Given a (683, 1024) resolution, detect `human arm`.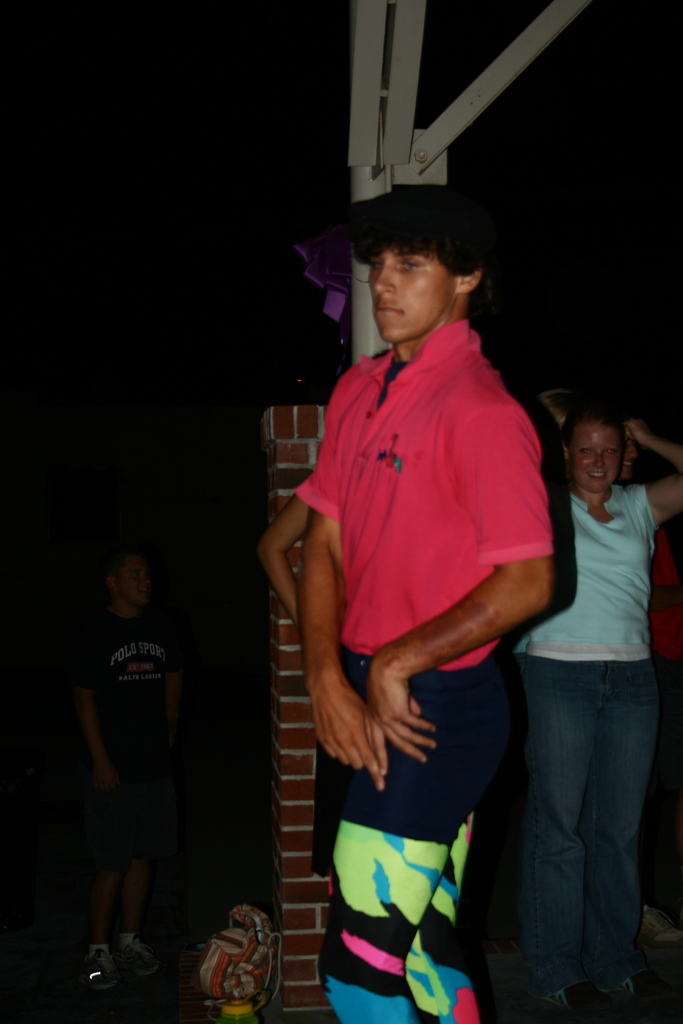
region(160, 606, 185, 756).
